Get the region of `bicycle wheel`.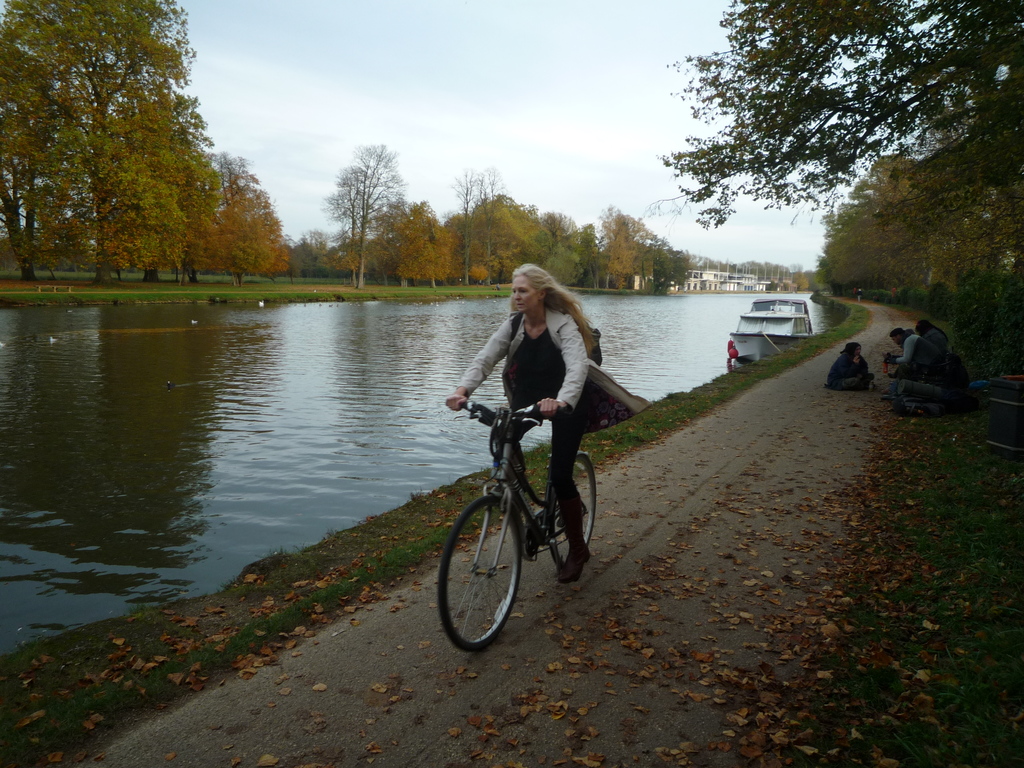
[left=442, top=484, right=535, bottom=653].
